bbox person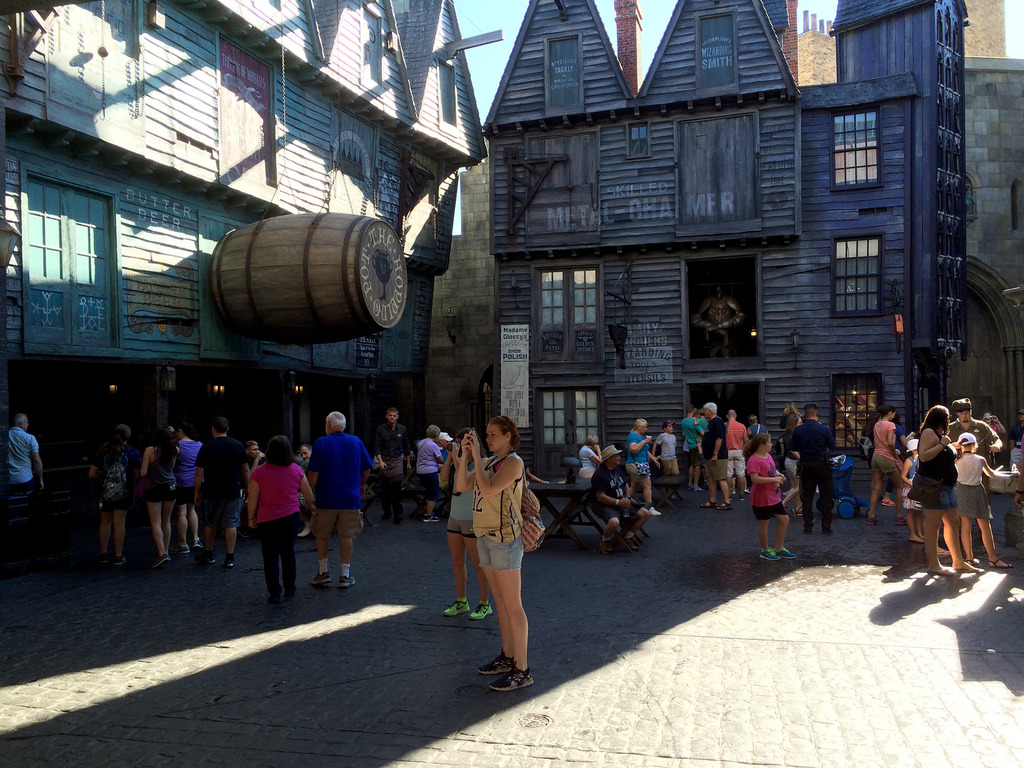
bbox=[195, 417, 244, 568]
